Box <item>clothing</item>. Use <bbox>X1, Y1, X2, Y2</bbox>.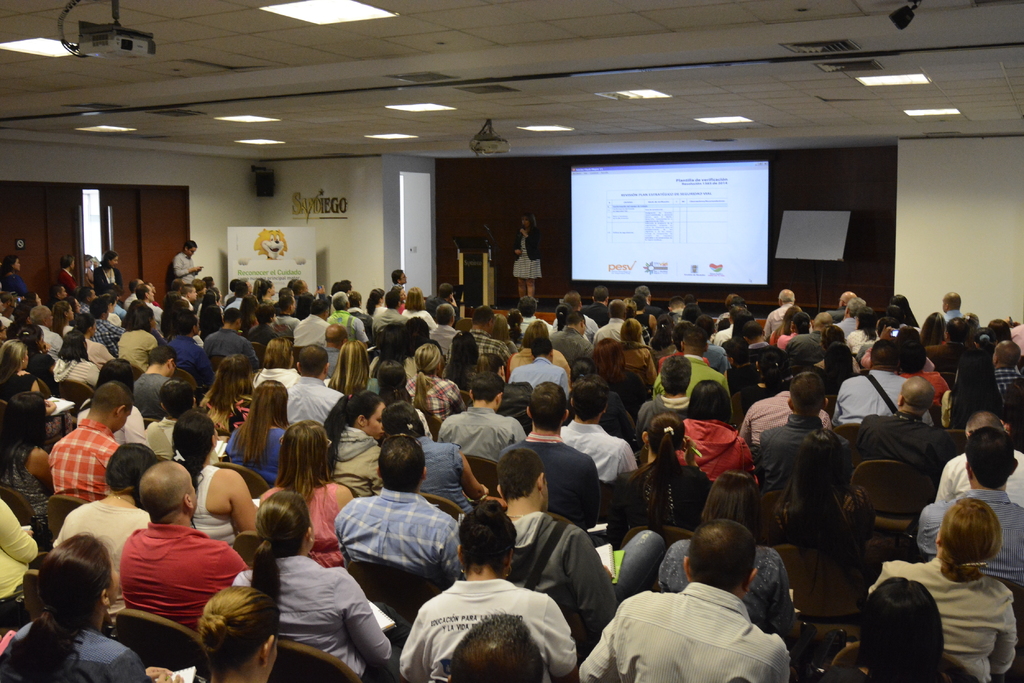
<bbox>284, 368, 348, 426</bbox>.
